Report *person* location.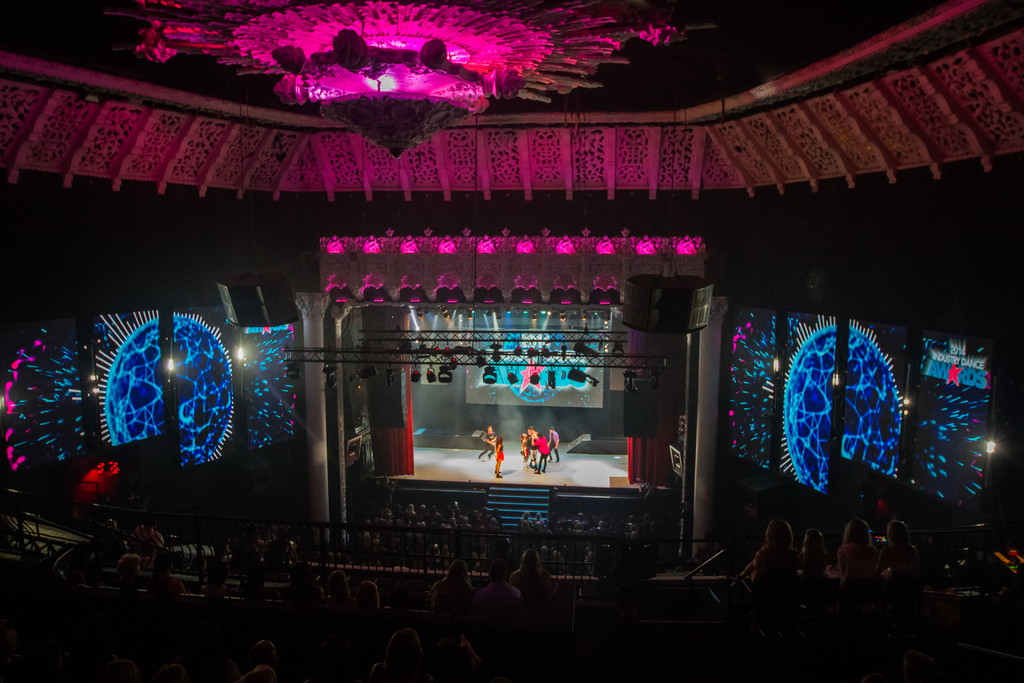
Report: box=[496, 438, 504, 481].
